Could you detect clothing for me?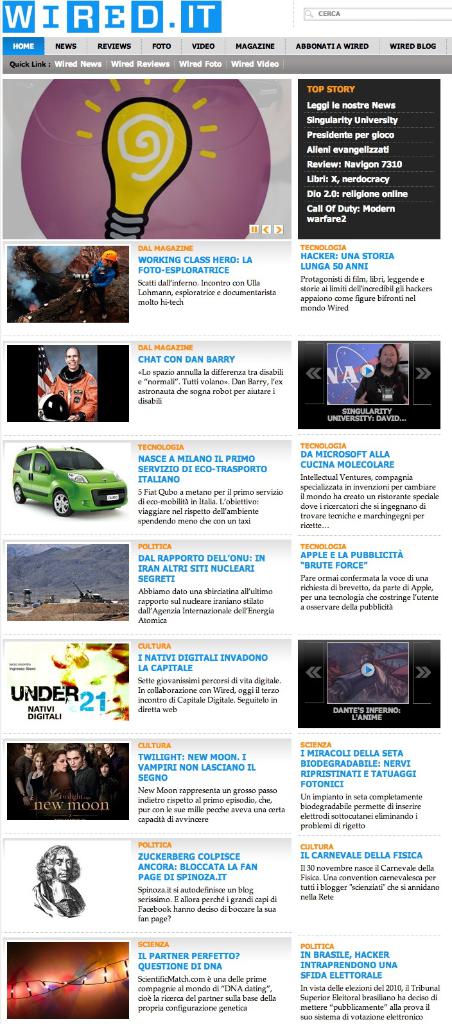
Detection result: detection(30, 877, 83, 921).
